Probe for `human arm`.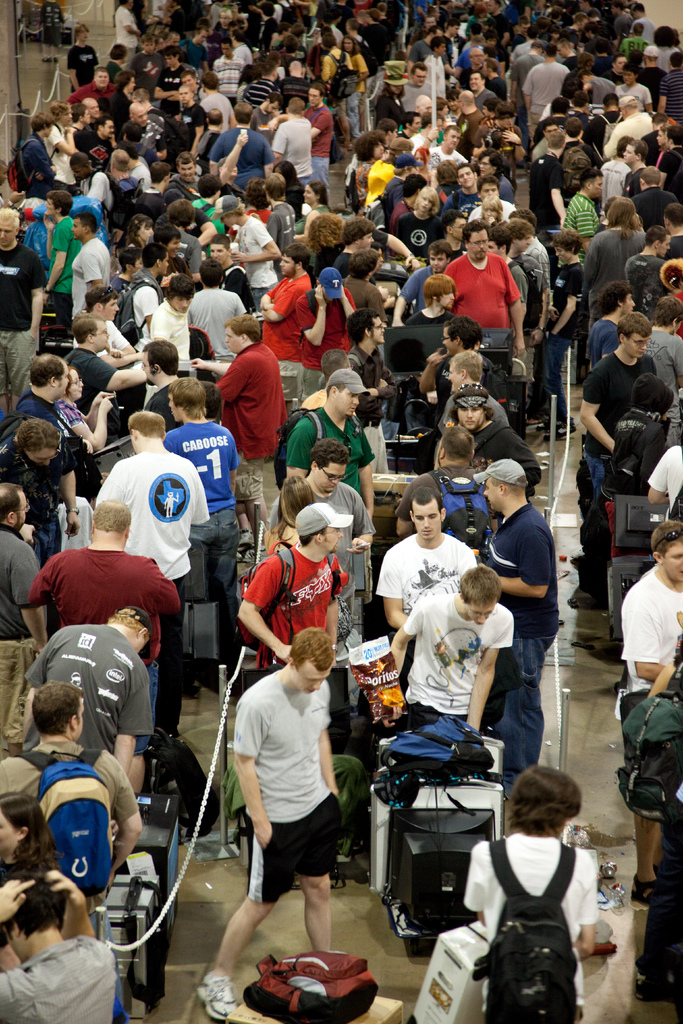
Probe result: 189, 355, 238, 378.
